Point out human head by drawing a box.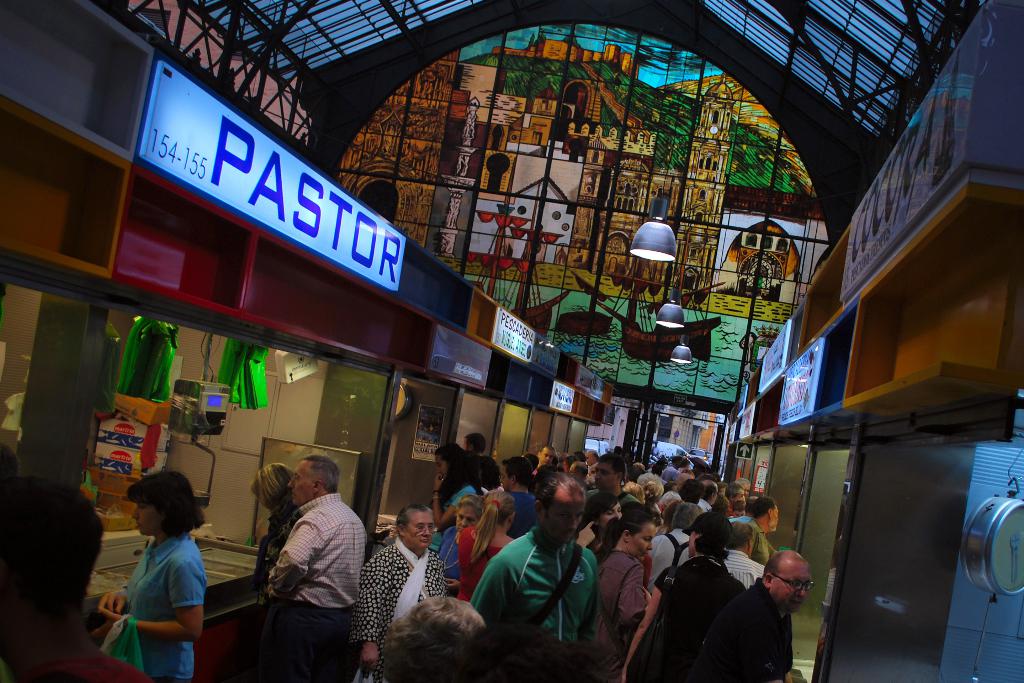
{"left": 730, "top": 522, "right": 753, "bottom": 561}.
